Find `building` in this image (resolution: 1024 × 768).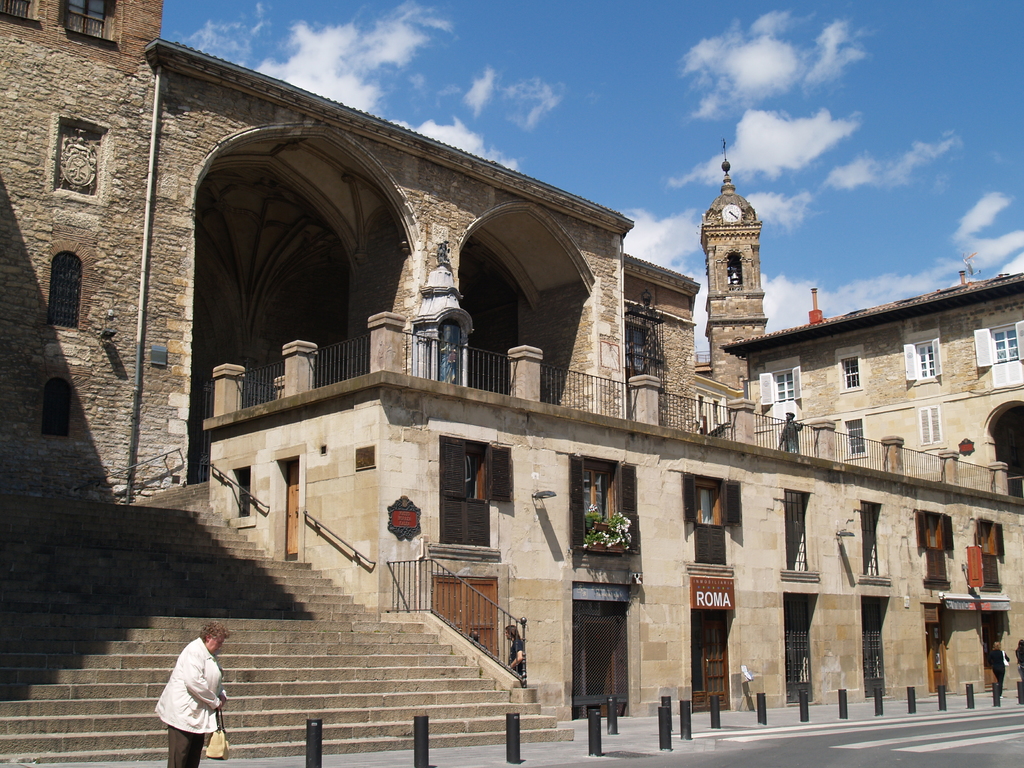
BBox(0, 0, 1023, 764).
